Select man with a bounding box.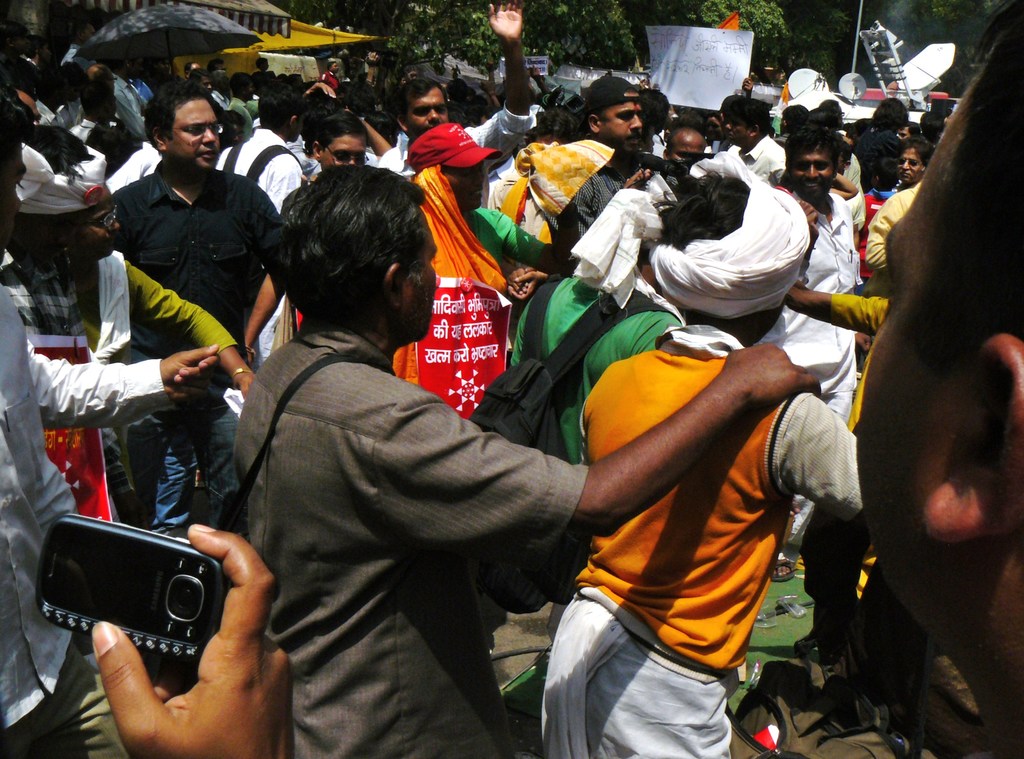
detection(88, 81, 278, 496).
